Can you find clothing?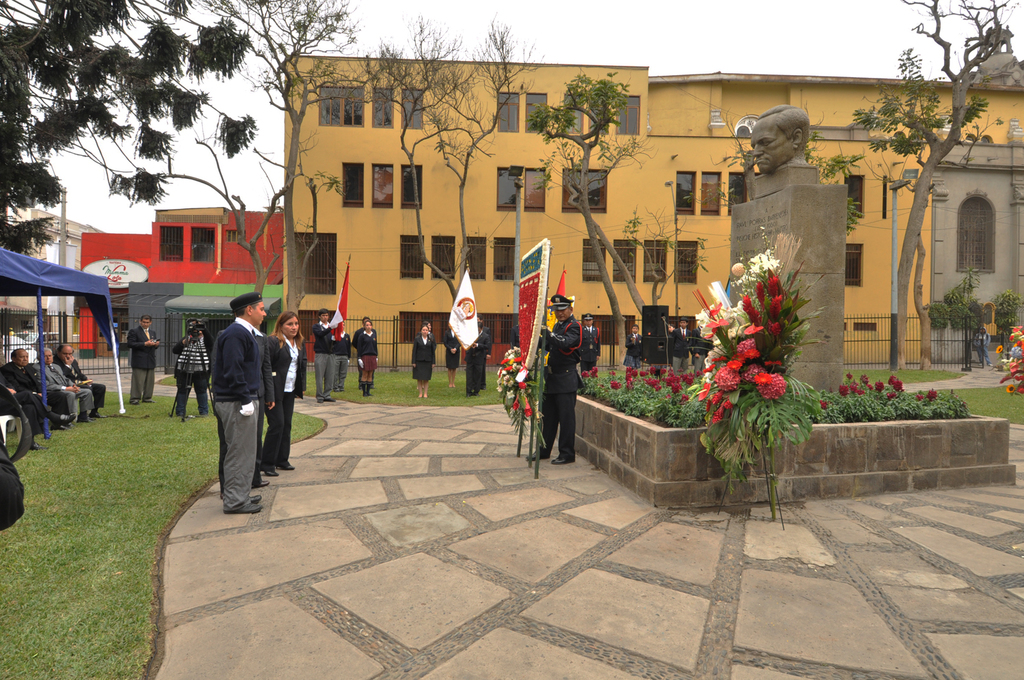
Yes, bounding box: [left=578, top=310, right=606, bottom=324].
